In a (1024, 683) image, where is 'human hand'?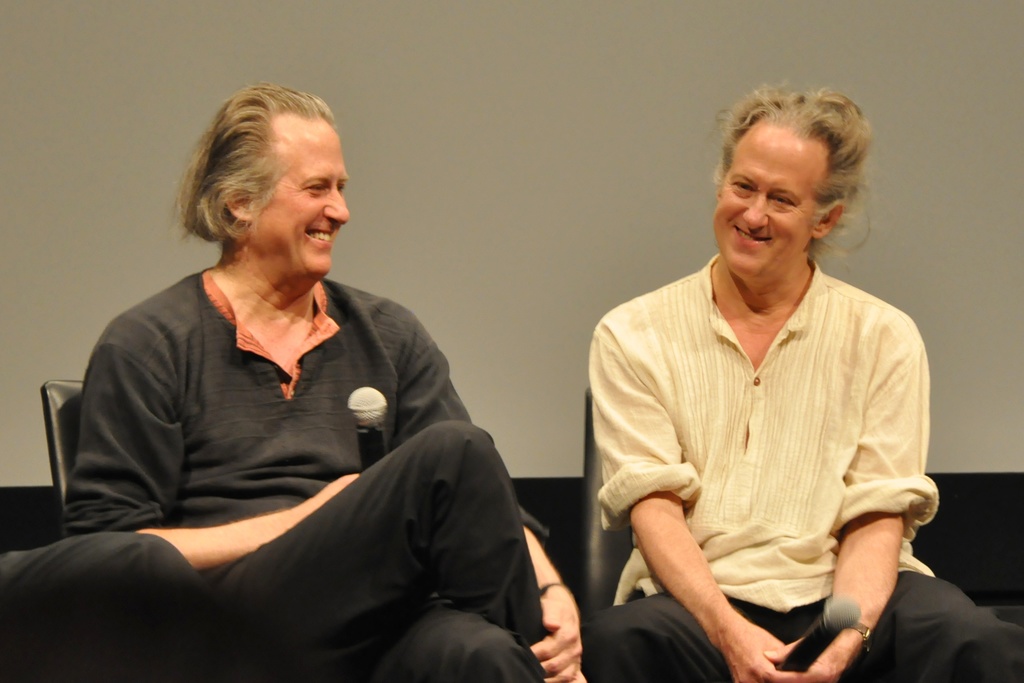
box=[762, 634, 861, 682].
